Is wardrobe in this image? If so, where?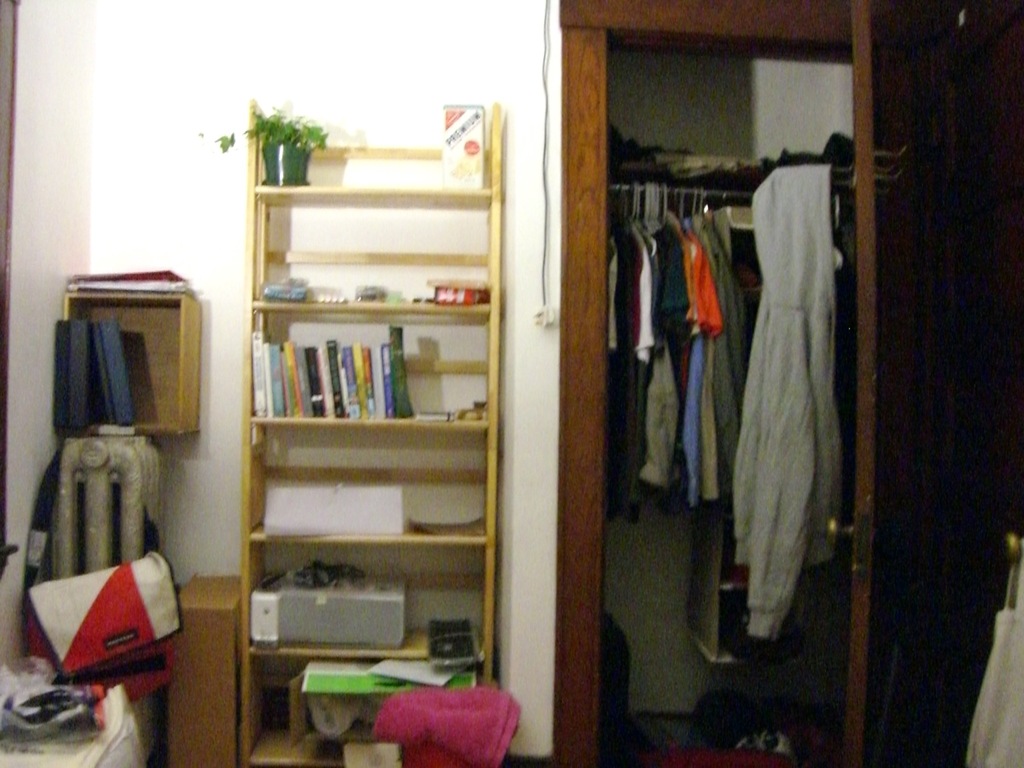
Yes, at <box>567,1,1023,767</box>.
